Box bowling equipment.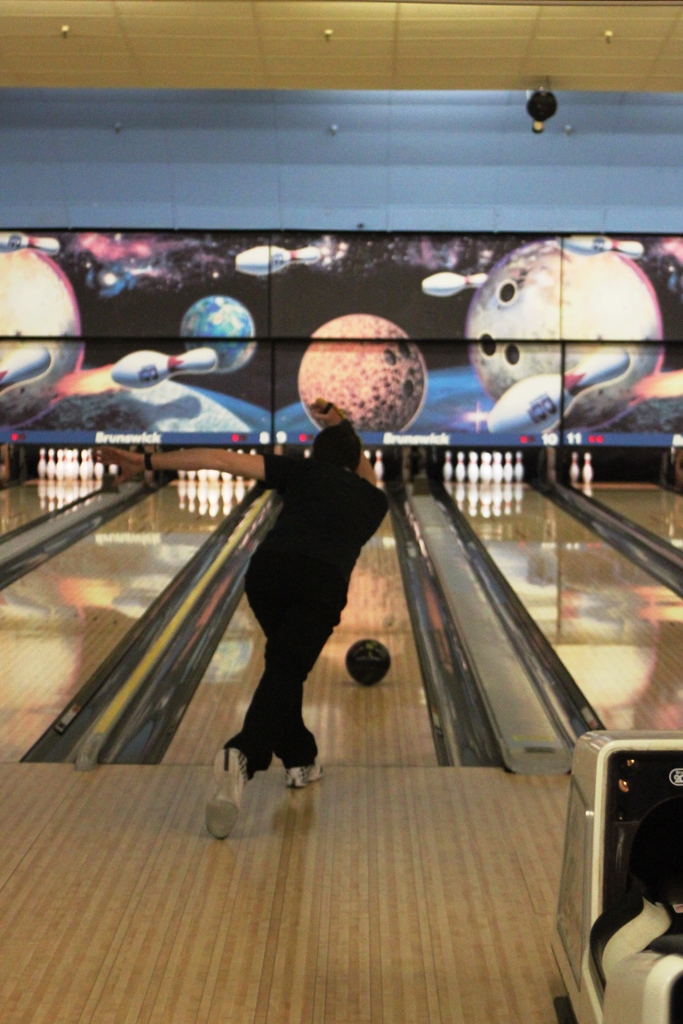
(0,252,82,428).
